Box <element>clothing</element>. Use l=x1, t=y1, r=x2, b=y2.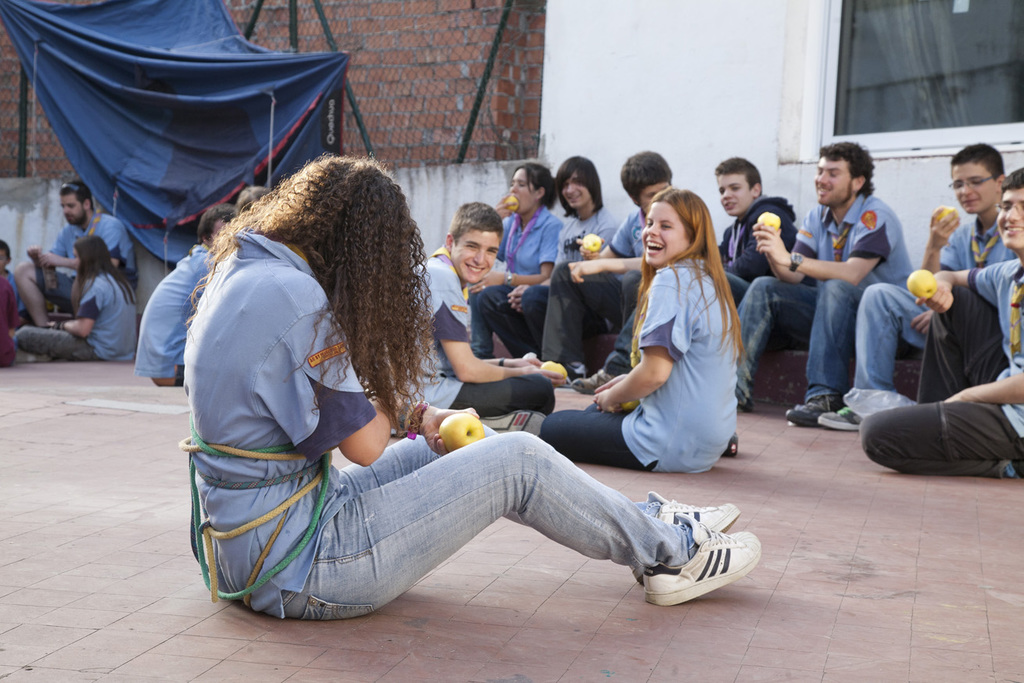
l=861, t=251, r=1023, b=479.
